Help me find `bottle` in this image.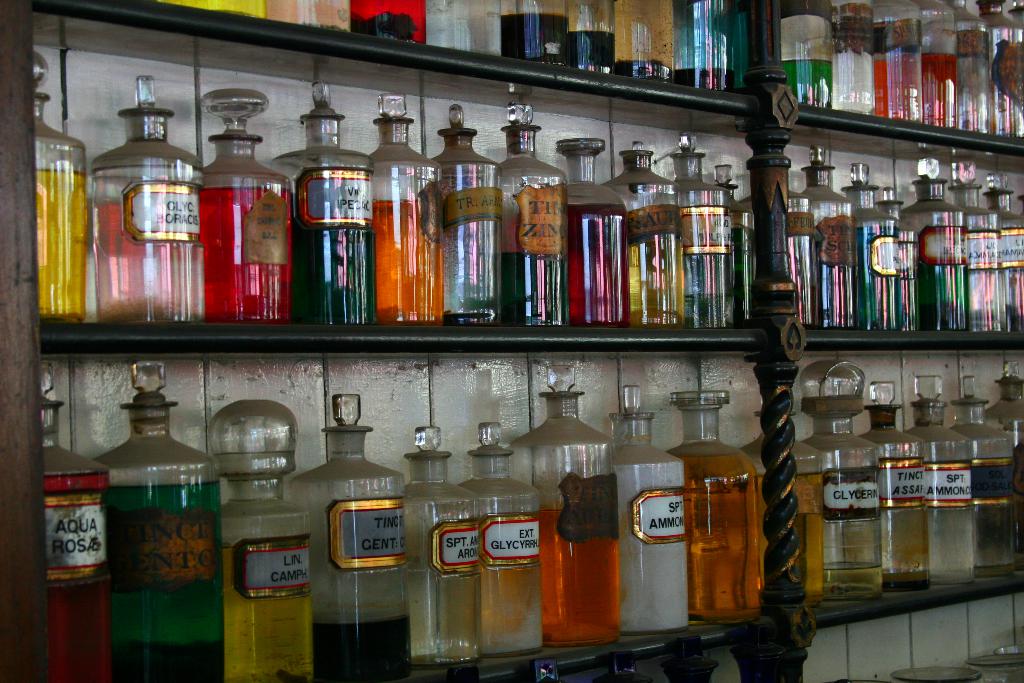
Found it: <region>499, 102, 572, 329</region>.
